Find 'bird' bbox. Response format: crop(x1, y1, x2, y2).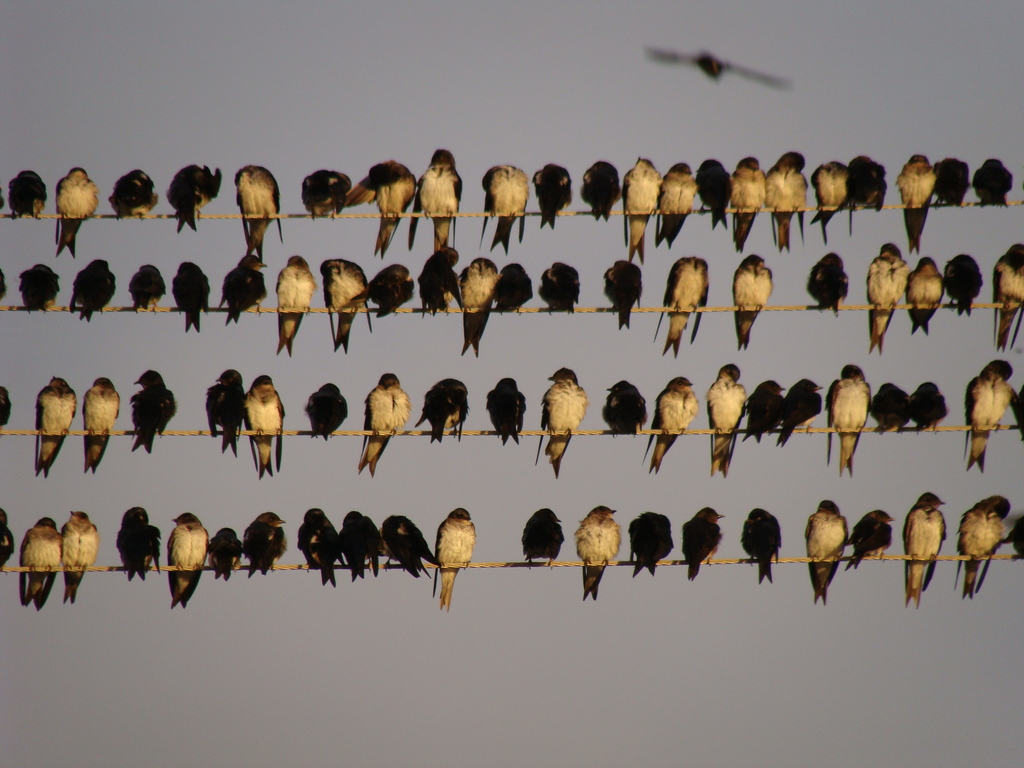
crop(684, 501, 728, 584).
